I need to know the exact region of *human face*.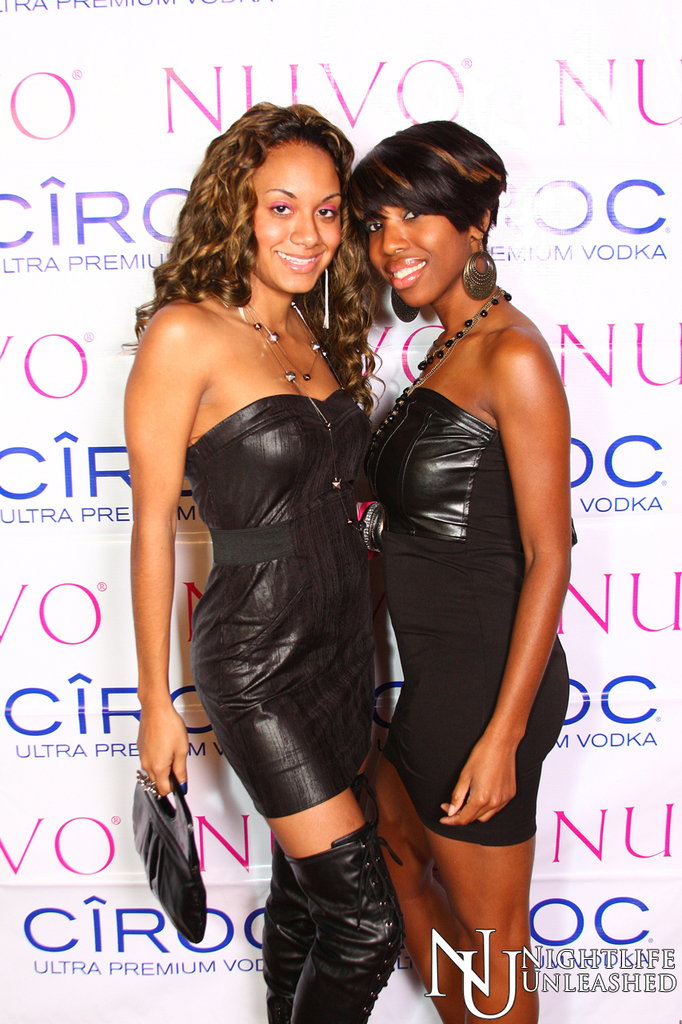
Region: rect(239, 146, 346, 299).
